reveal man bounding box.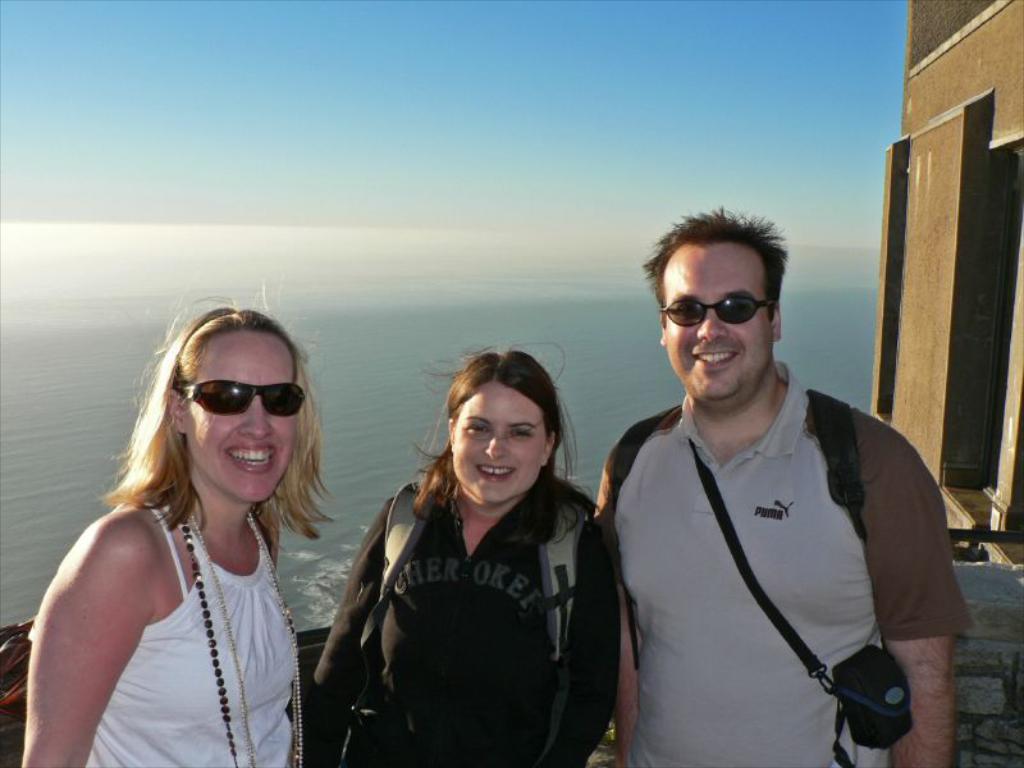
Revealed: rect(591, 202, 974, 767).
